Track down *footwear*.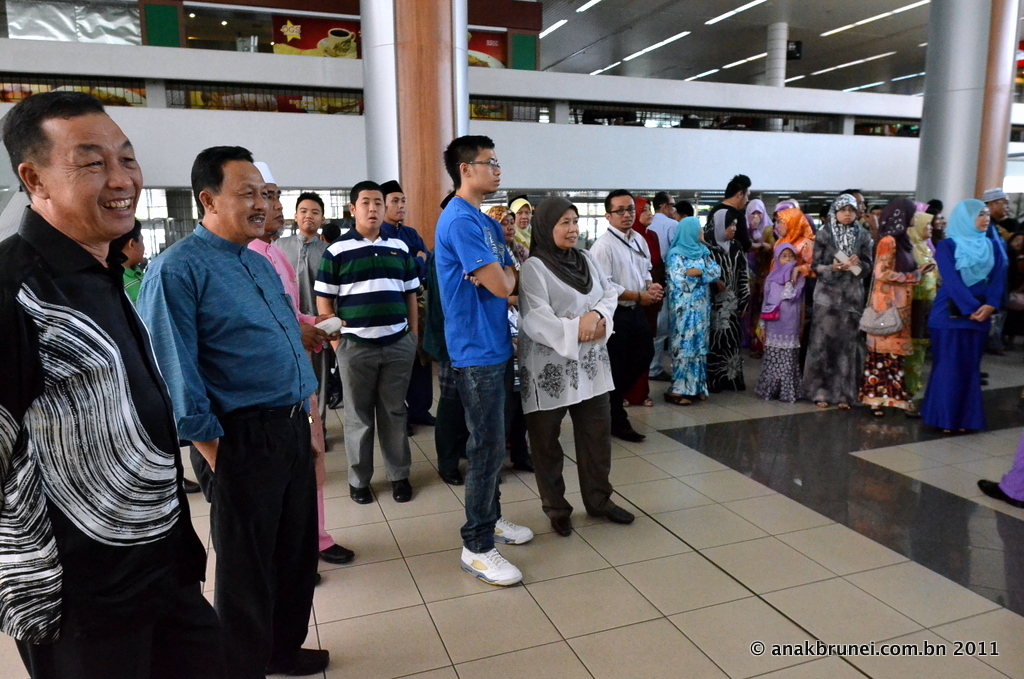
Tracked to <box>580,501,637,528</box>.
